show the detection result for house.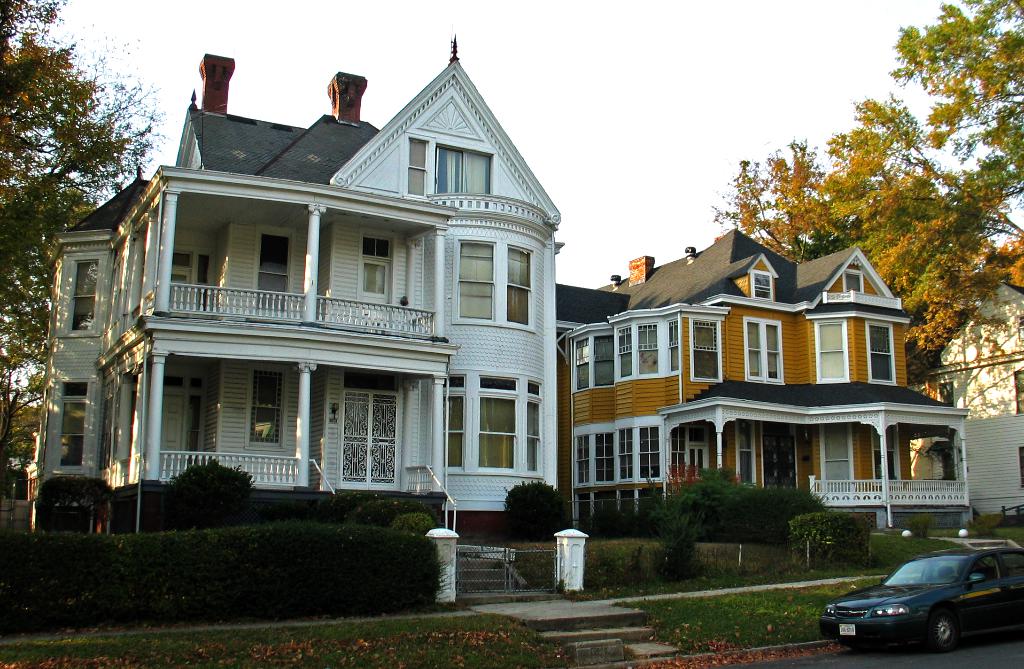
rect(908, 280, 1023, 518).
